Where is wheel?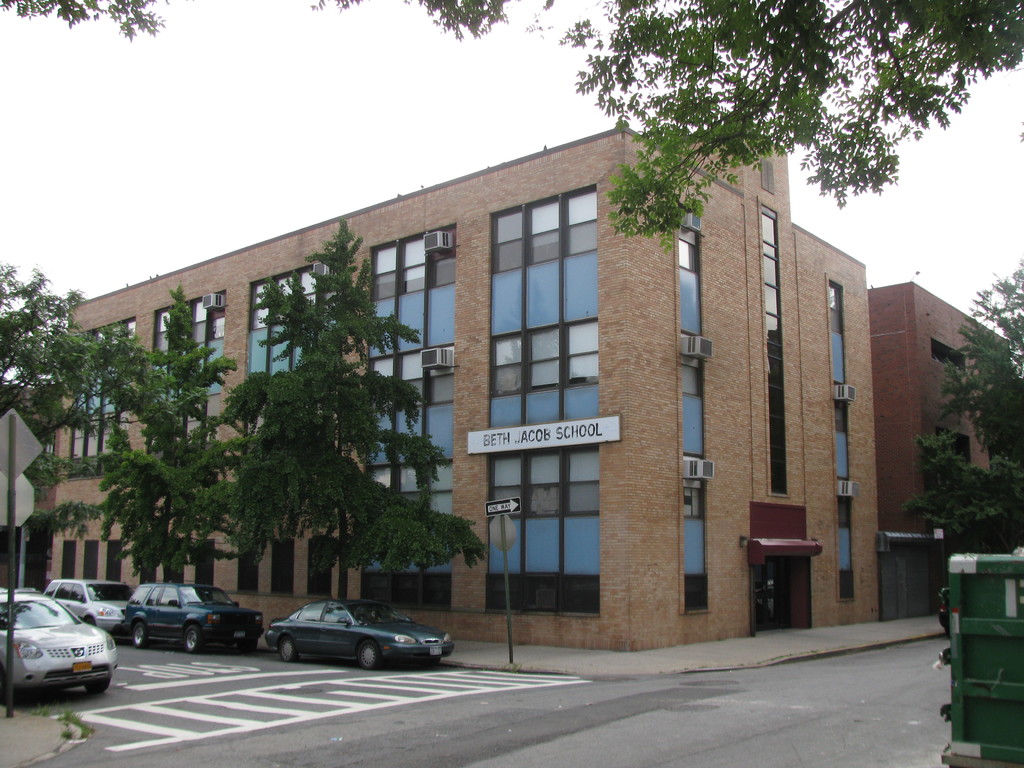
283:637:291:663.
